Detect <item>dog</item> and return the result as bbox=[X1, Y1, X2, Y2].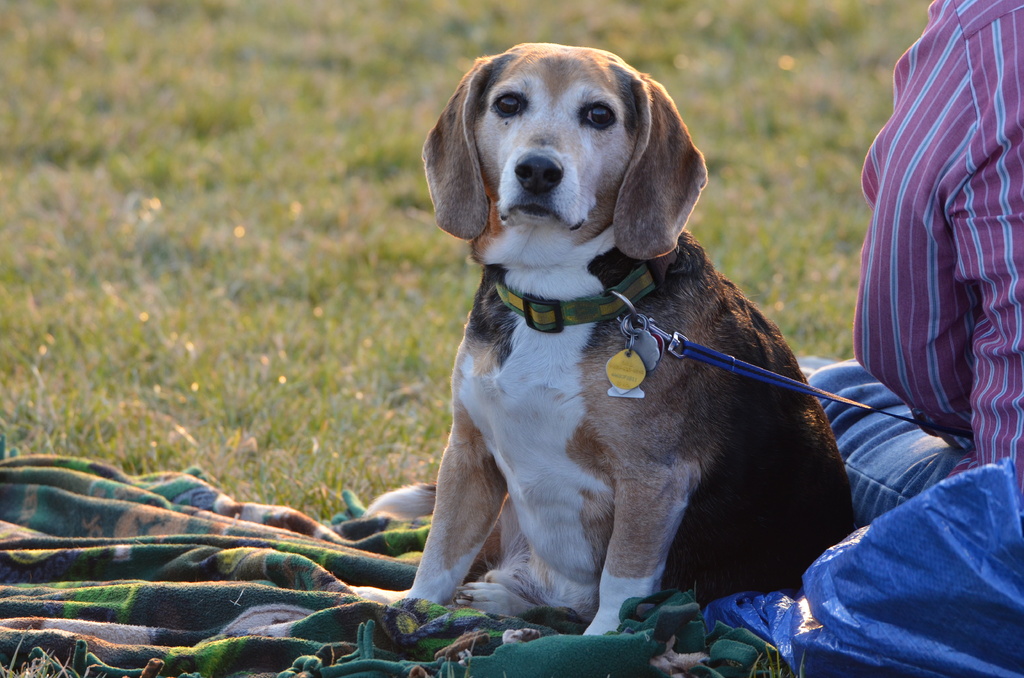
bbox=[348, 41, 861, 638].
